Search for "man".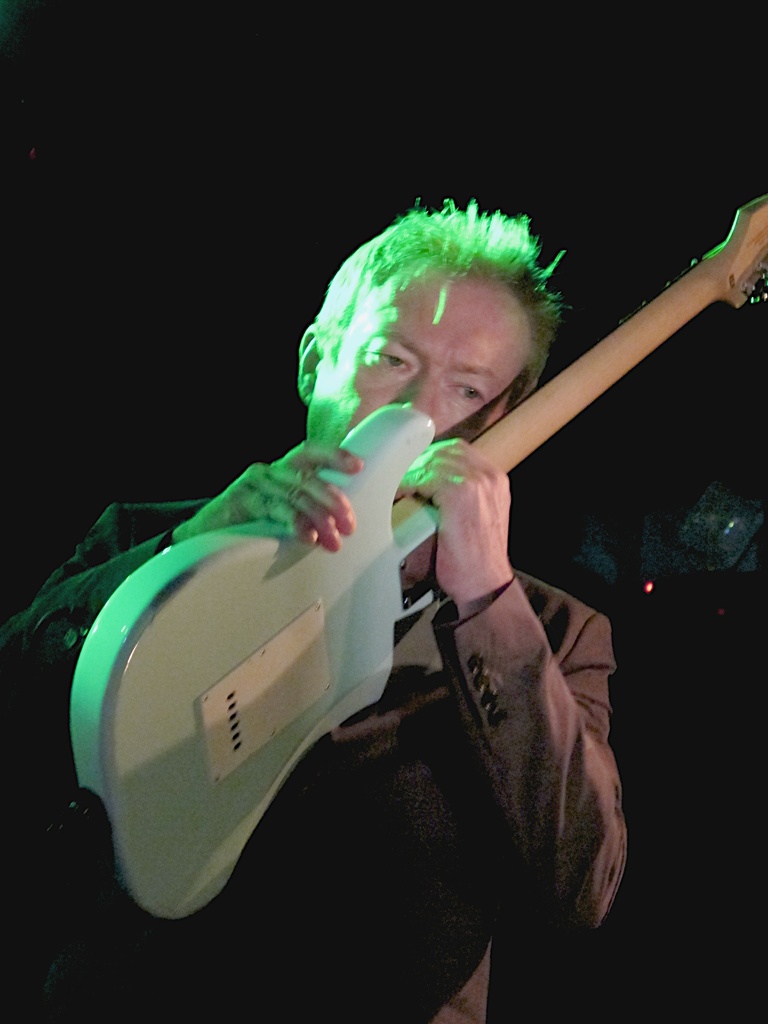
Found at Rect(75, 146, 700, 1011).
